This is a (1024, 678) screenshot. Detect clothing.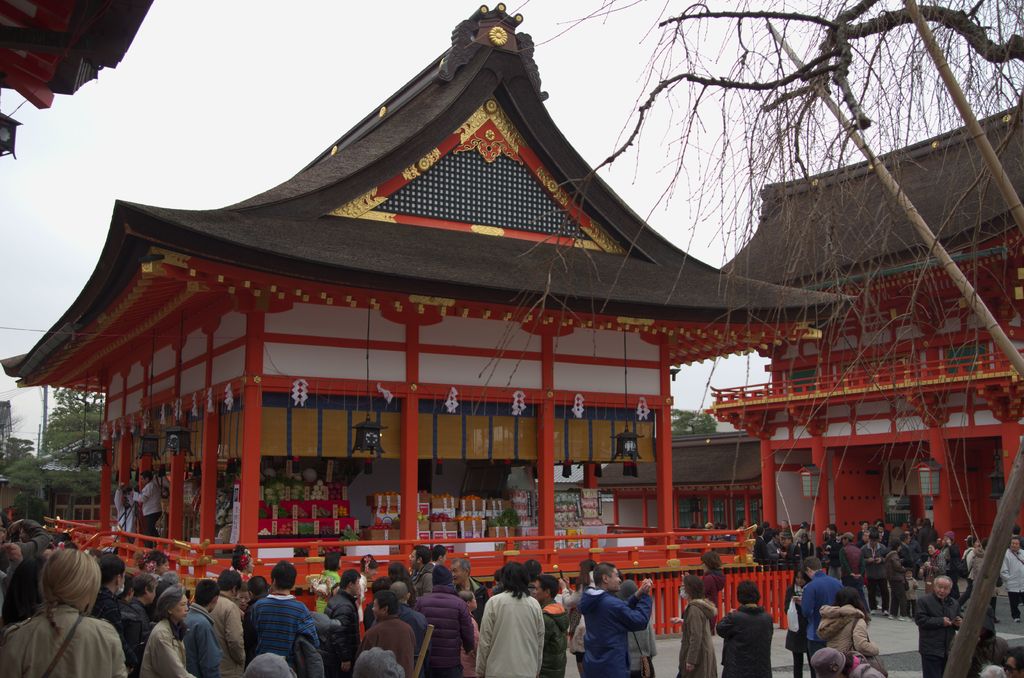
[579,583,658,675].
